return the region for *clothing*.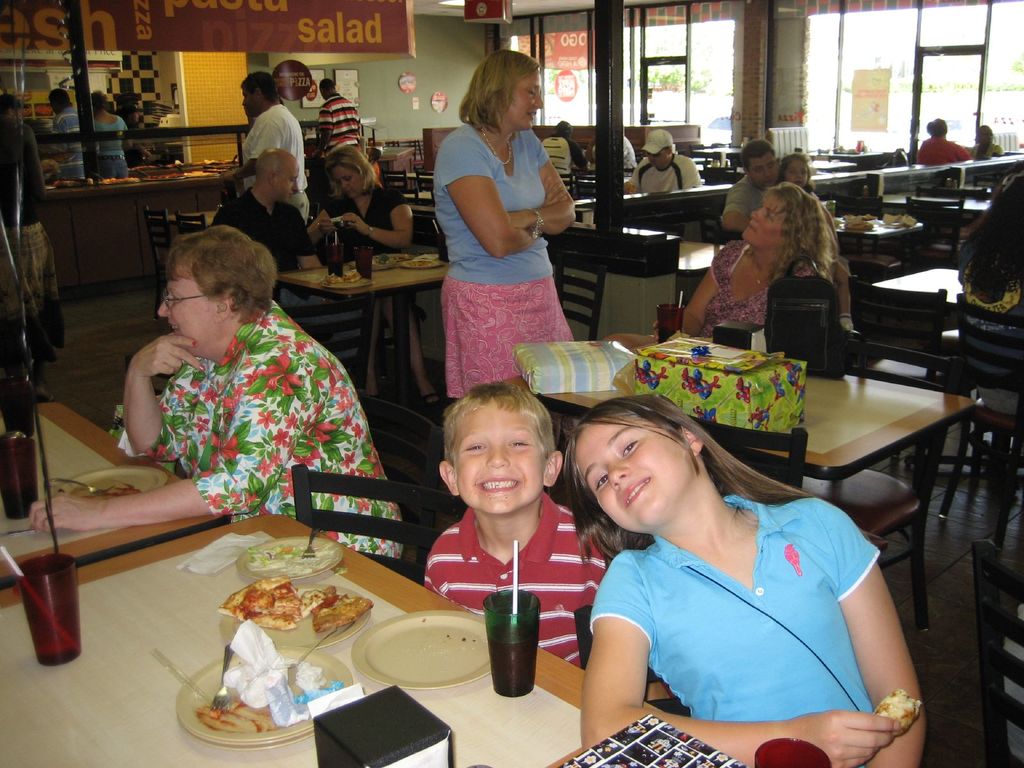
86/115/129/175.
